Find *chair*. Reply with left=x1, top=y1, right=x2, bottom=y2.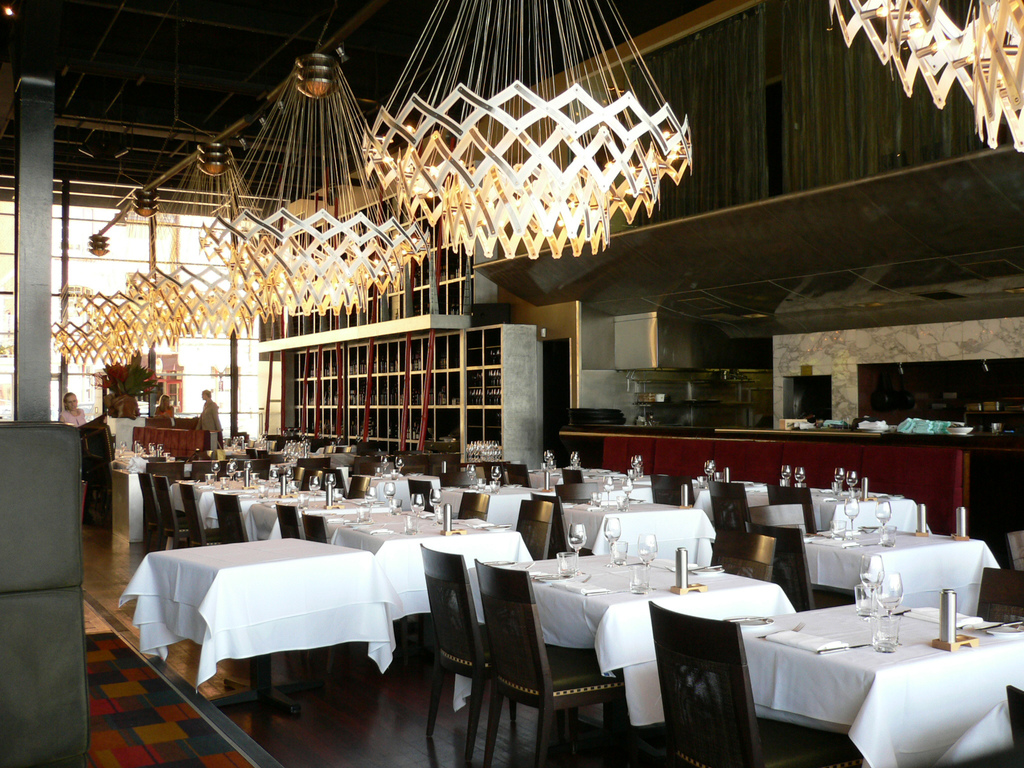
left=518, top=500, right=556, bottom=562.
